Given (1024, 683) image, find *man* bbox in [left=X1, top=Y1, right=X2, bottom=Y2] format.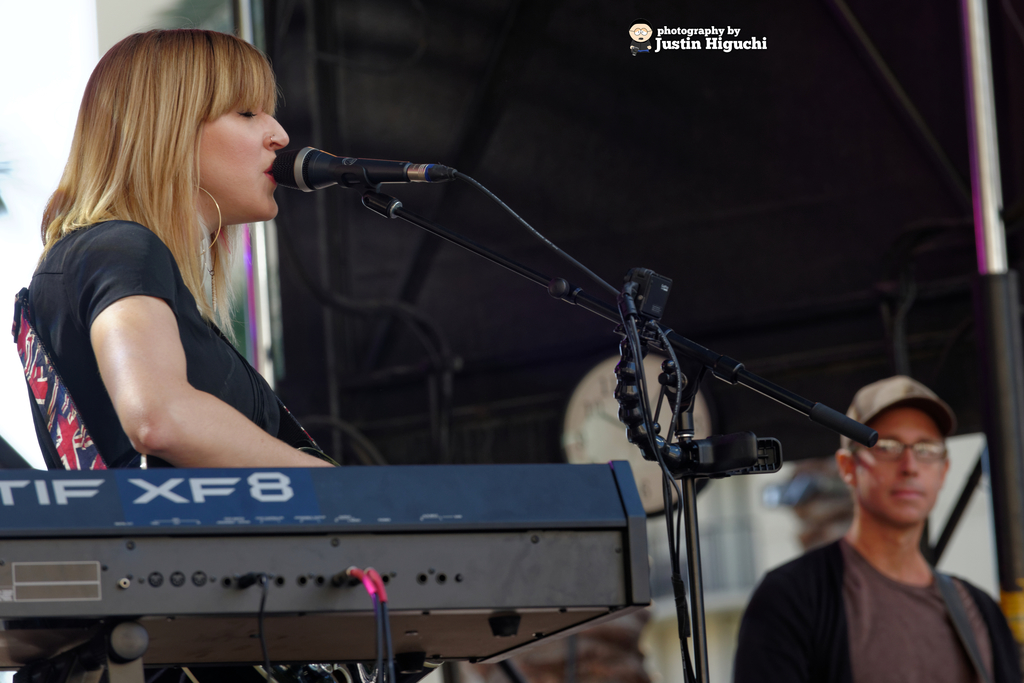
[left=727, top=360, right=1016, bottom=673].
